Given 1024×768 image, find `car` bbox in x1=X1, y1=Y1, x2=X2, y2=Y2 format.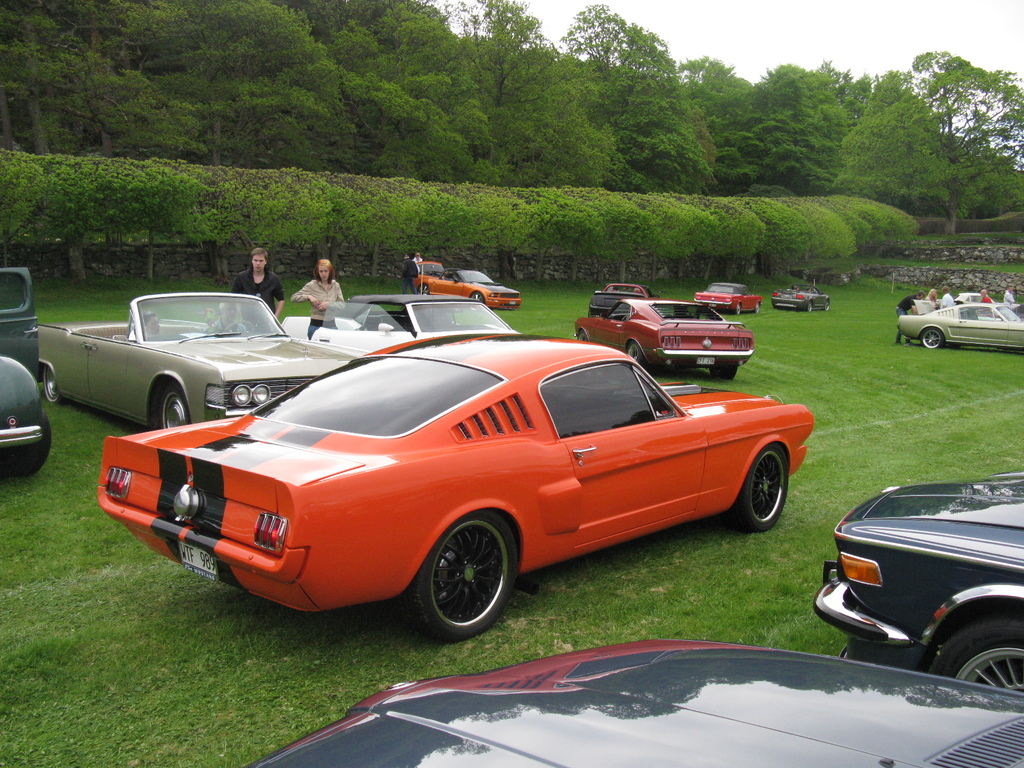
x1=575, y1=297, x2=753, y2=380.
